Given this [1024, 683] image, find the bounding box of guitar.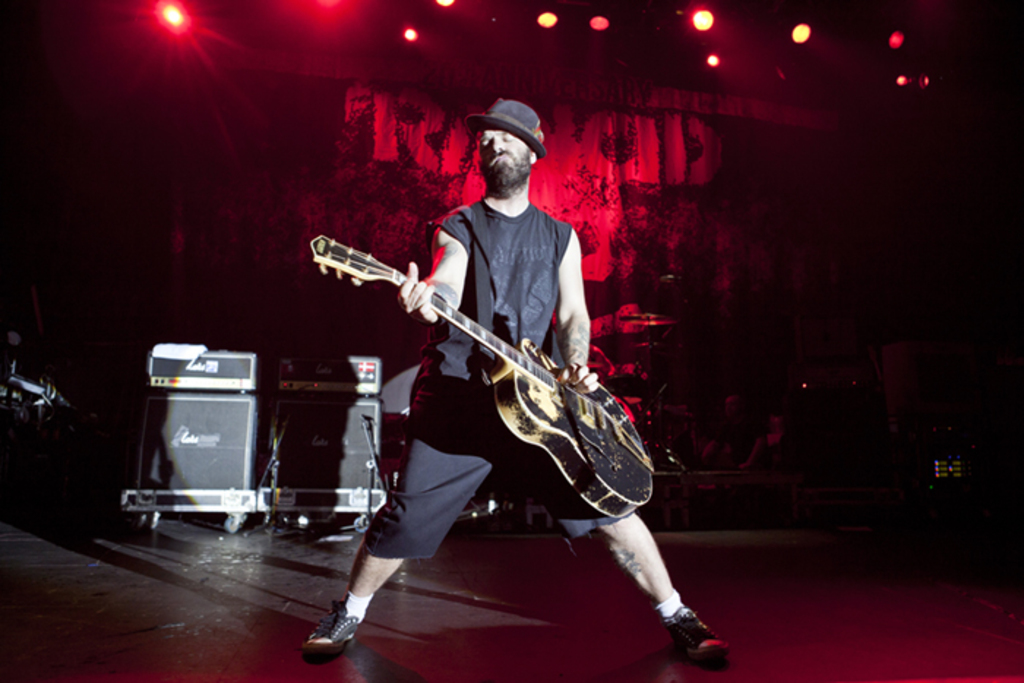
298:221:661:531.
